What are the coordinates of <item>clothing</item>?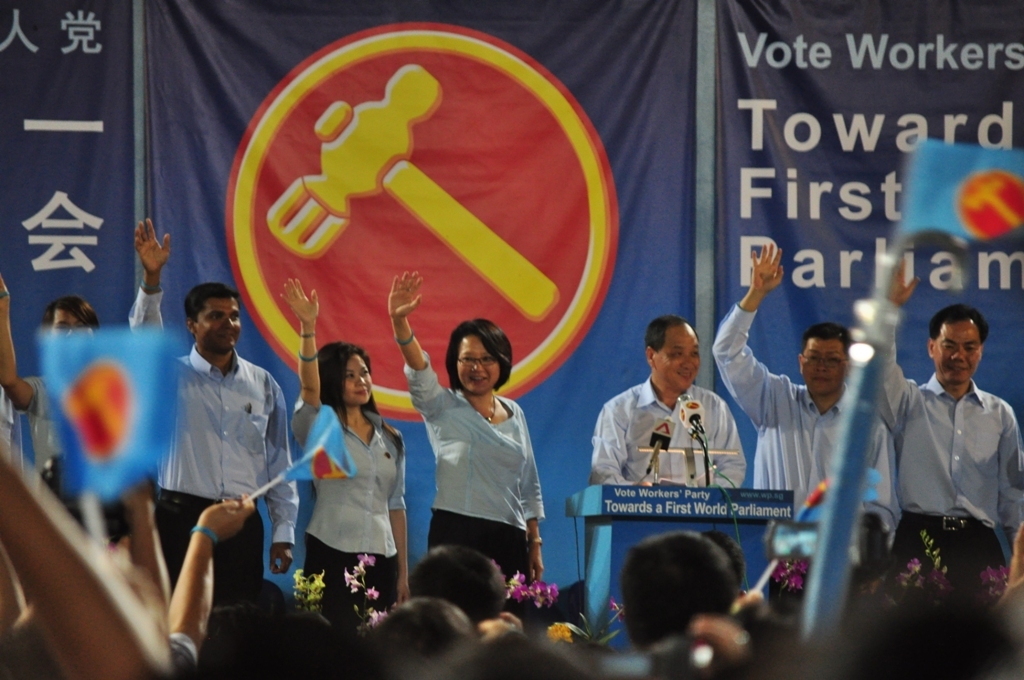
(x1=713, y1=307, x2=893, y2=534).
